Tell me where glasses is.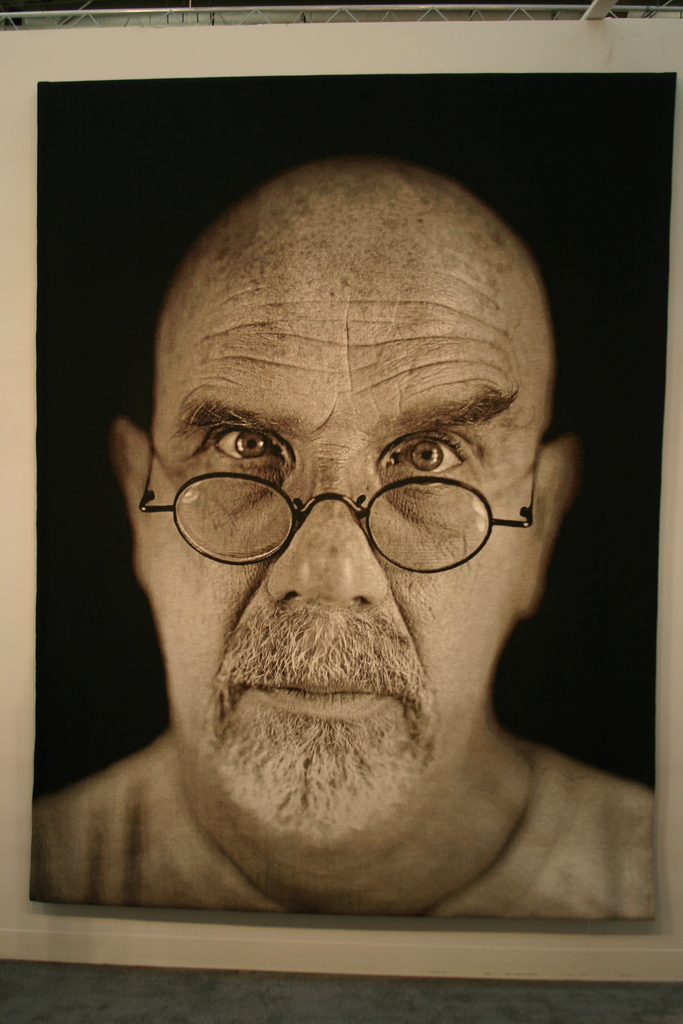
glasses is at [left=120, top=394, right=556, bottom=579].
